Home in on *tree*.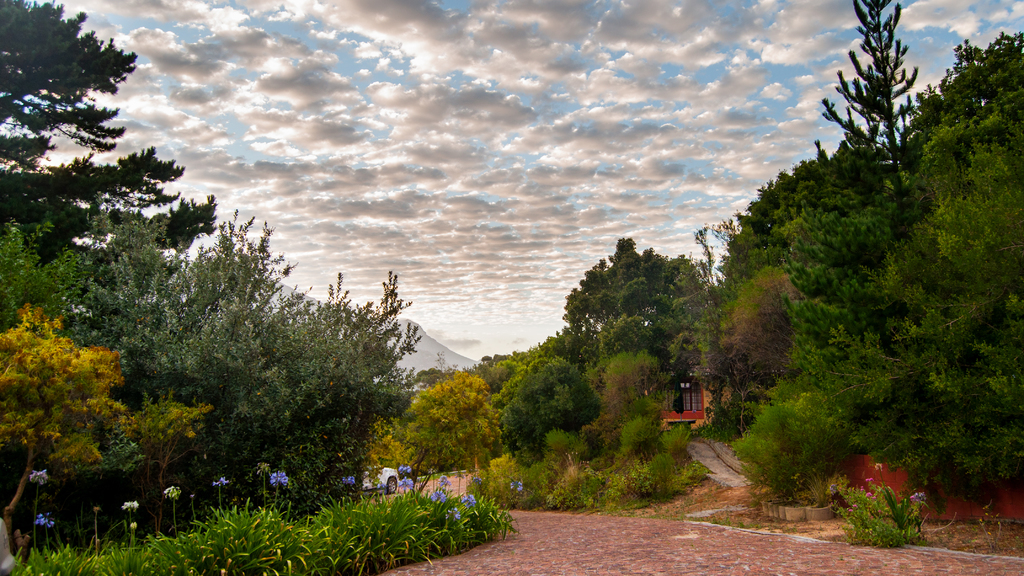
Homed in at box(721, 257, 811, 412).
